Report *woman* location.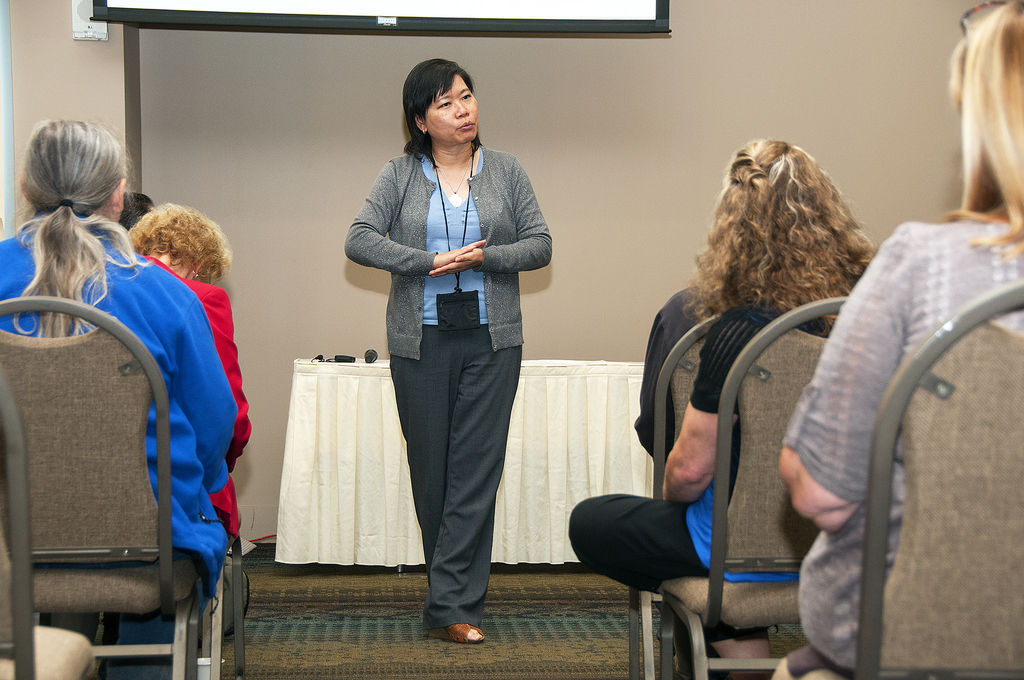
Report: region(348, 71, 552, 645).
